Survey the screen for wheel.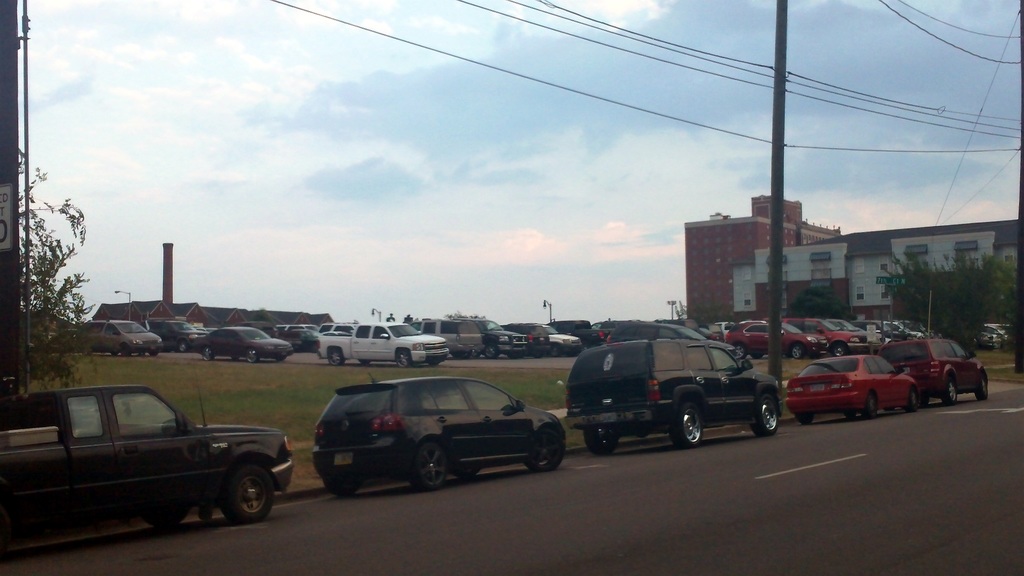
Survey found: locate(121, 343, 129, 356).
